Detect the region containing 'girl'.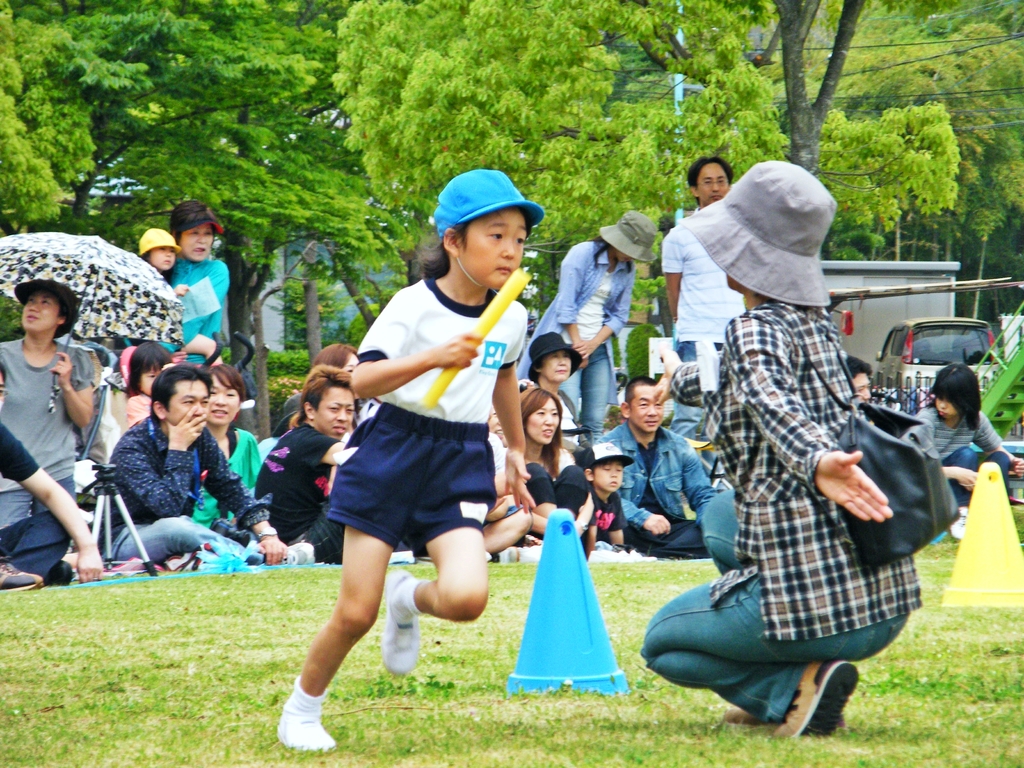
BBox(908, 363, 1023, 538).
